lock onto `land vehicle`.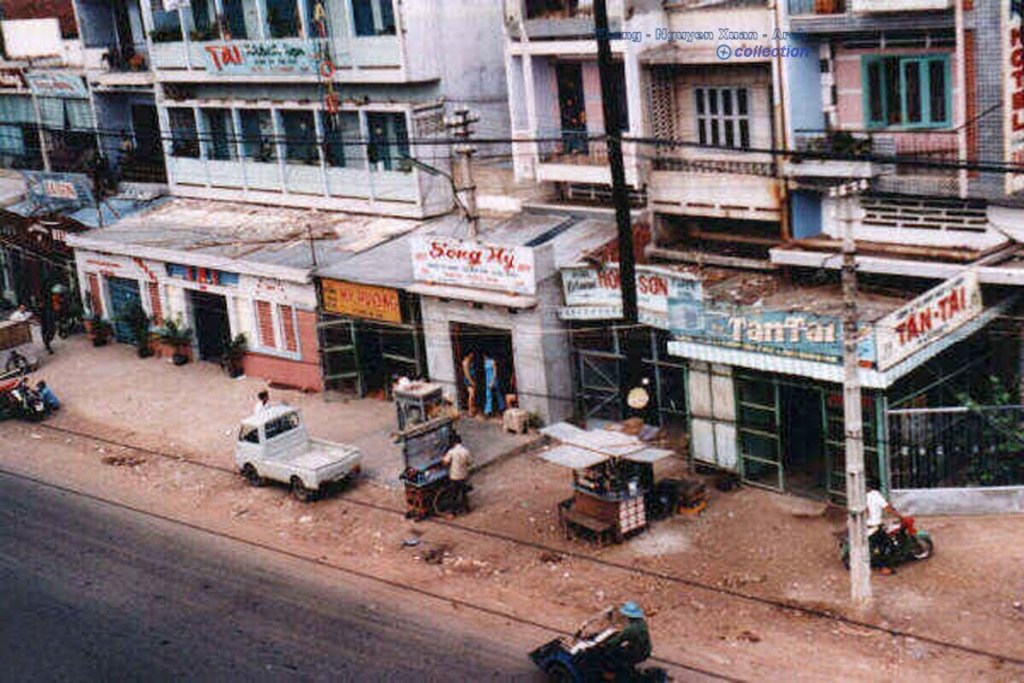
Locked: box=[528, 601, 664, 682].
